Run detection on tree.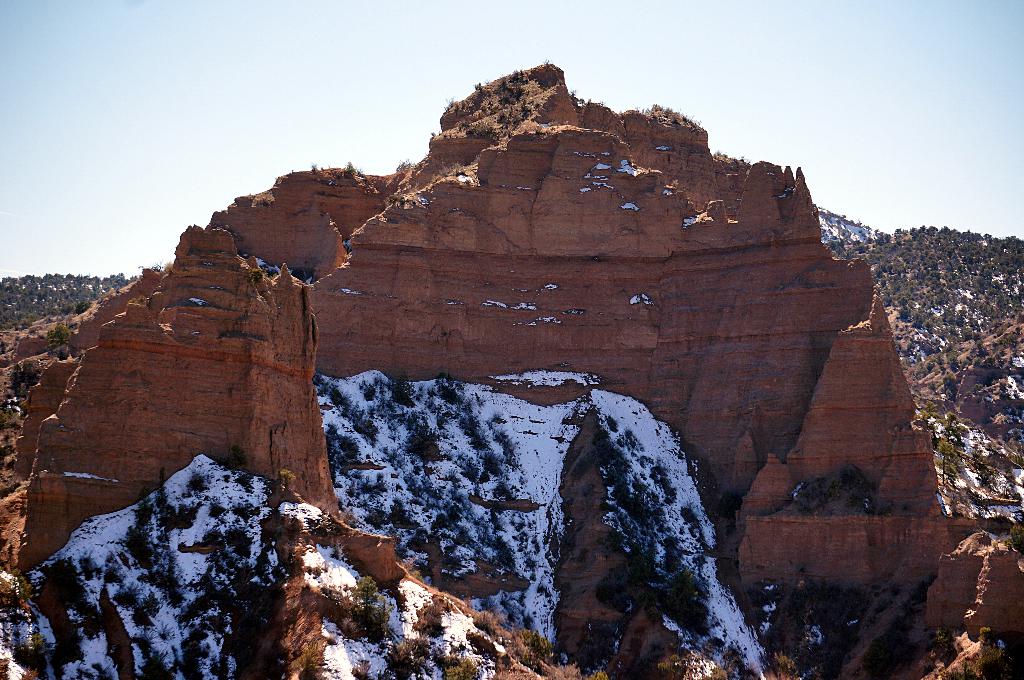
Result: 155 464 169 503.
